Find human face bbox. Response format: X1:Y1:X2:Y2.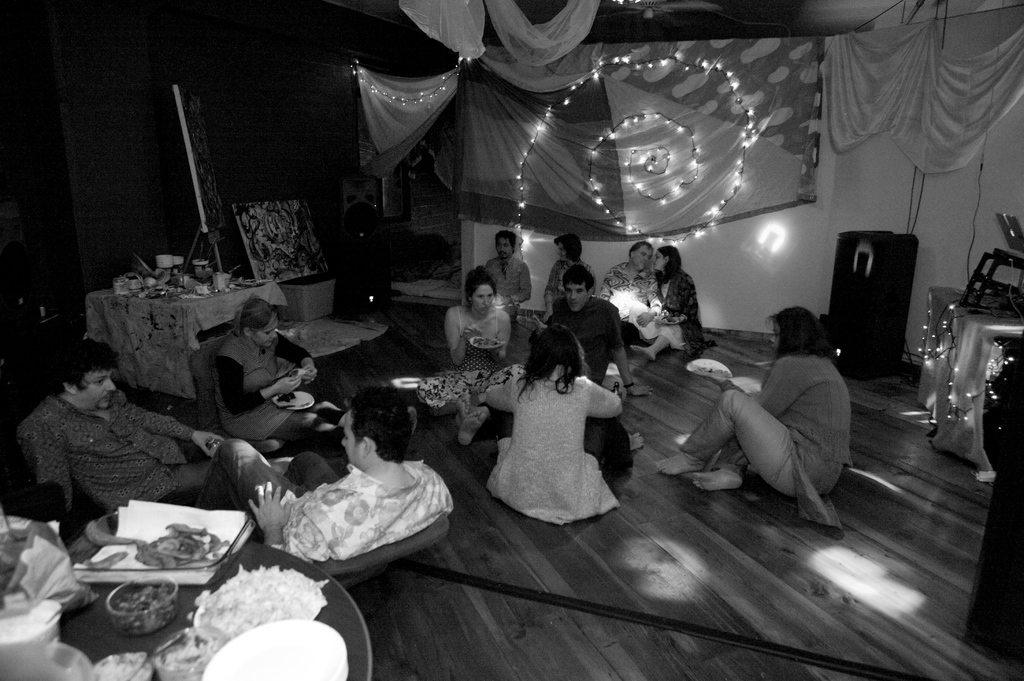
342:413:359:466.
